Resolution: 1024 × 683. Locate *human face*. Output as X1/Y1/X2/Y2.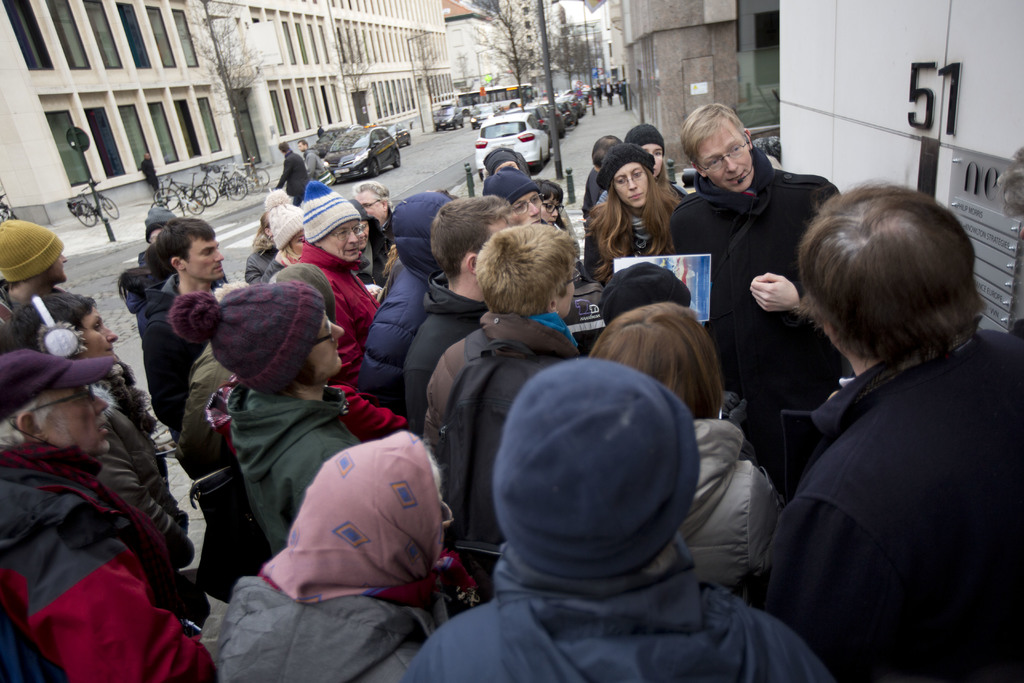
42/393/112/450.
